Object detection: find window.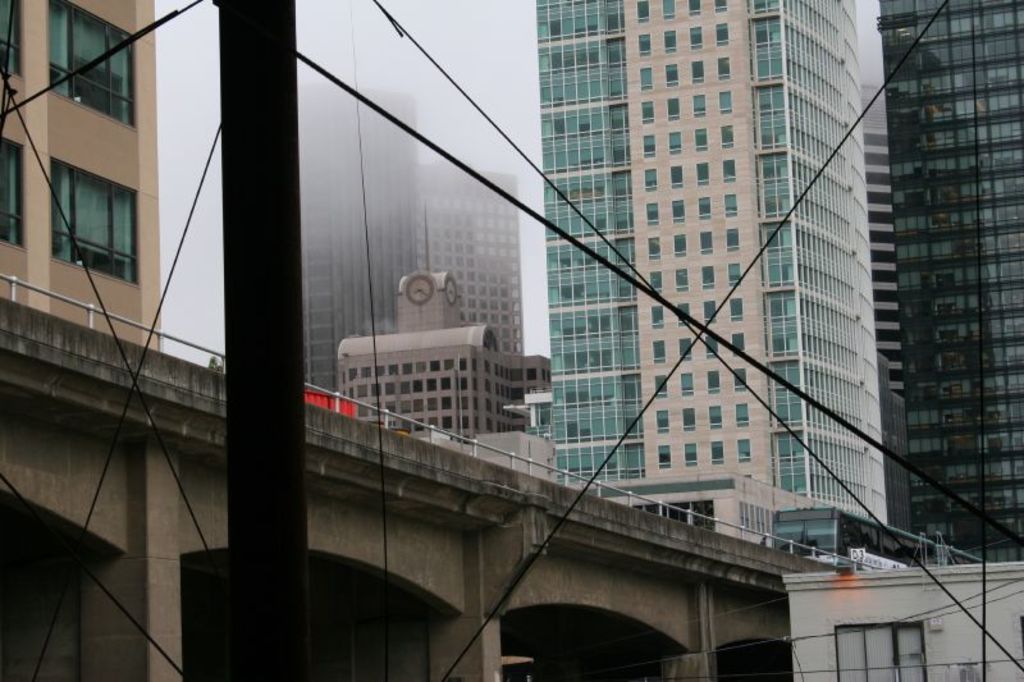
[657, 376, 669, 397].
